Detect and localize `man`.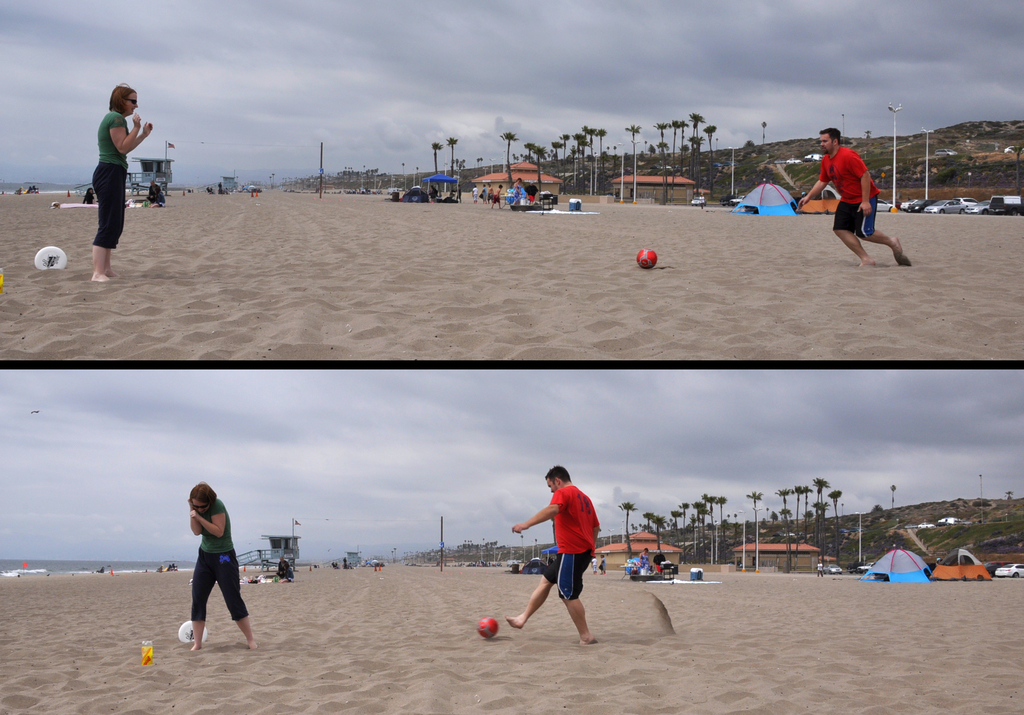
Localized at rect(471, 185, 477, 206).
